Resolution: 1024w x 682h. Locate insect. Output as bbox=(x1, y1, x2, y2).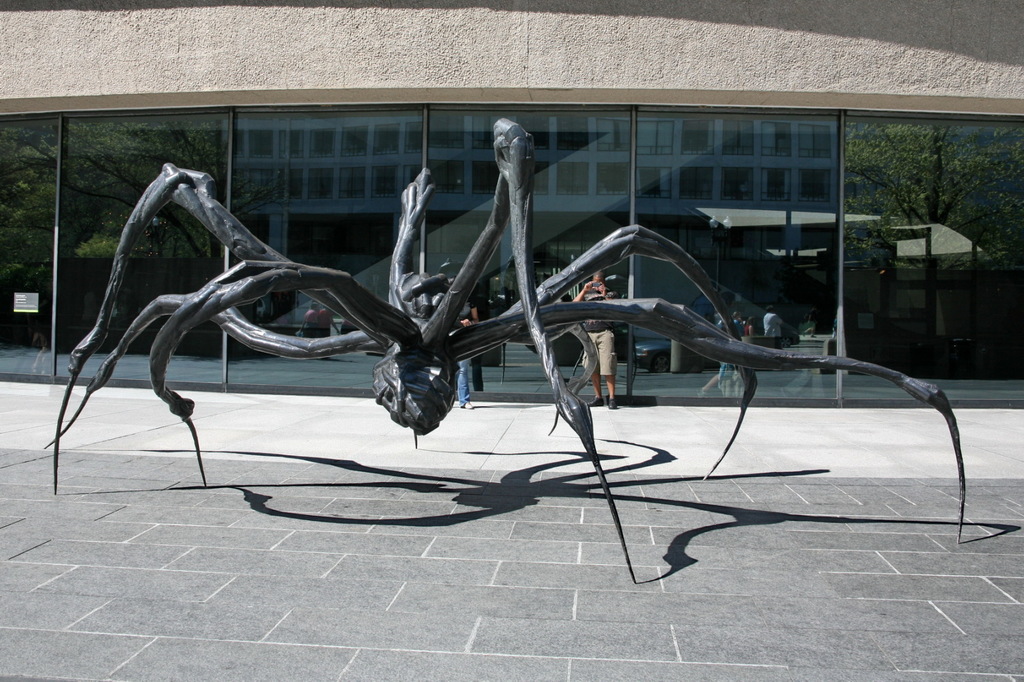
bbox=(45, 120, 965, 587).
